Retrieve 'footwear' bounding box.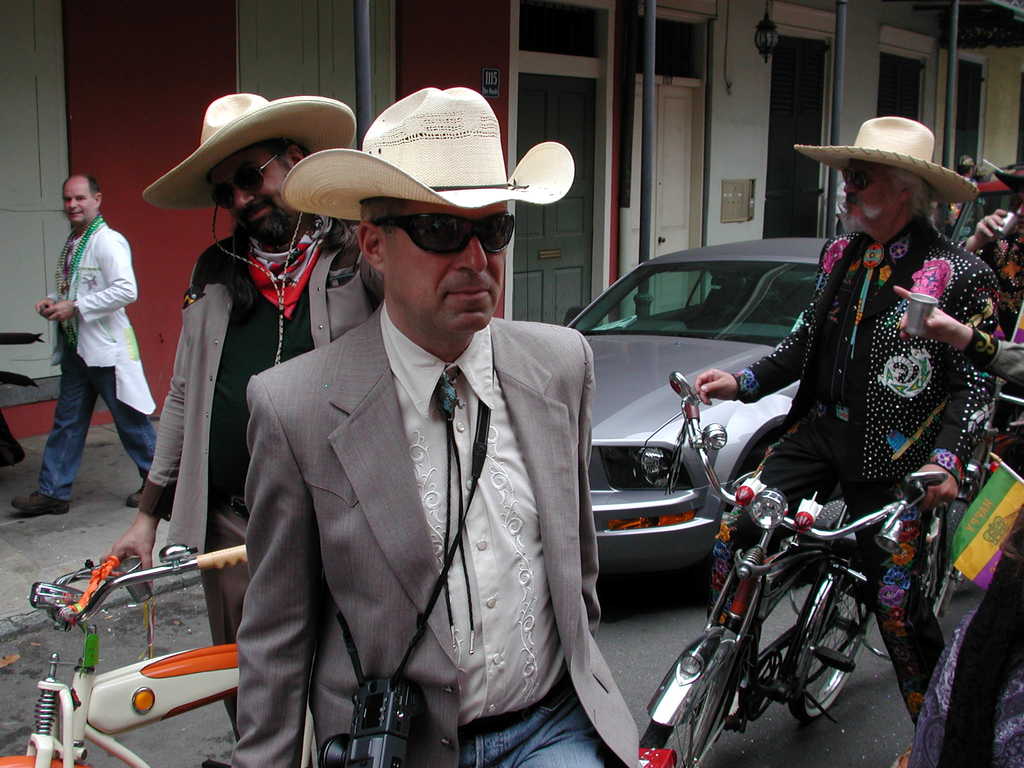
Bounding box: (x1=127, y1=479, x2=154, y2=511).
